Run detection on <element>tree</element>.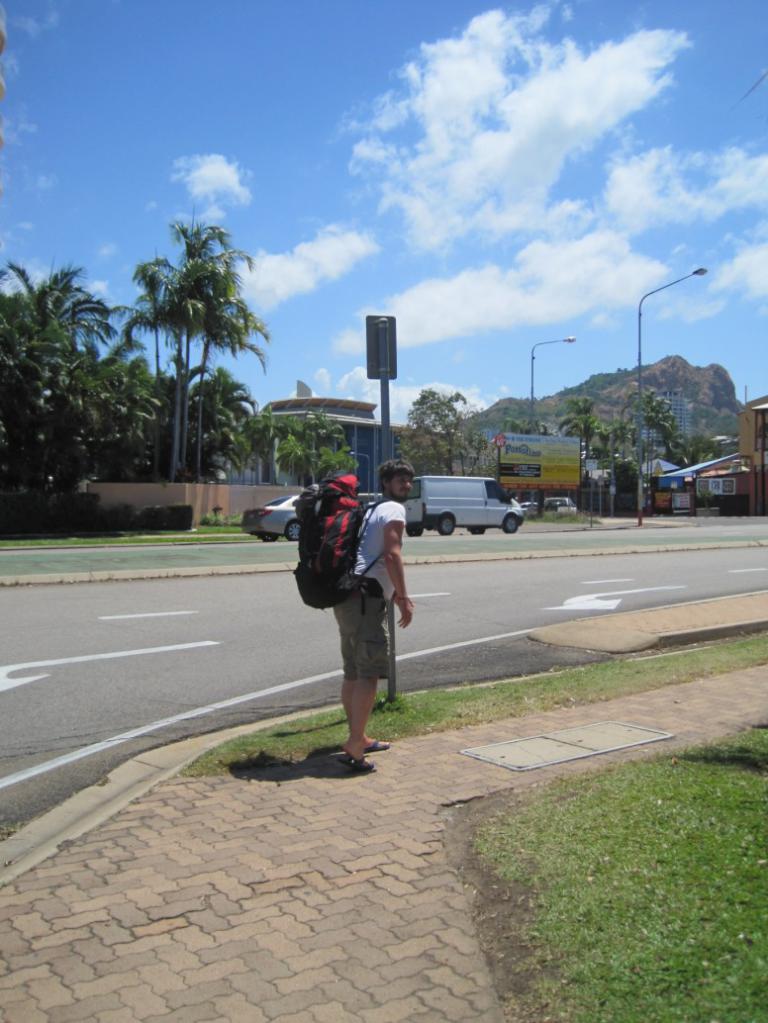
Result: [x1=117, y1=190, x2=272, y2=488].
